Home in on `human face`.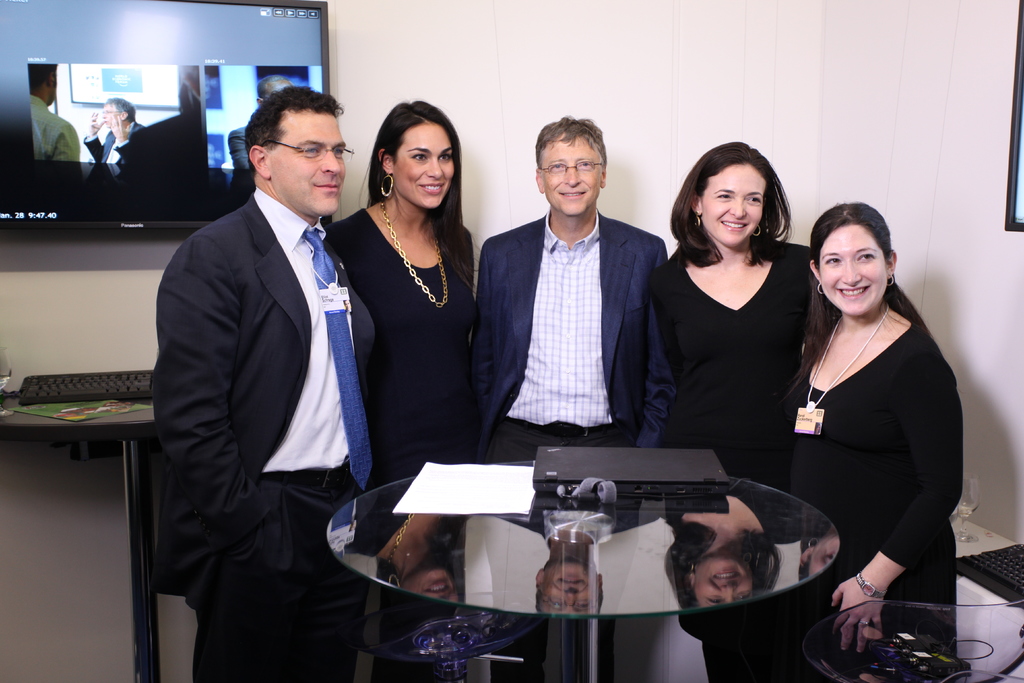
Homed in at bbox=(705, 167, 769, 249).
